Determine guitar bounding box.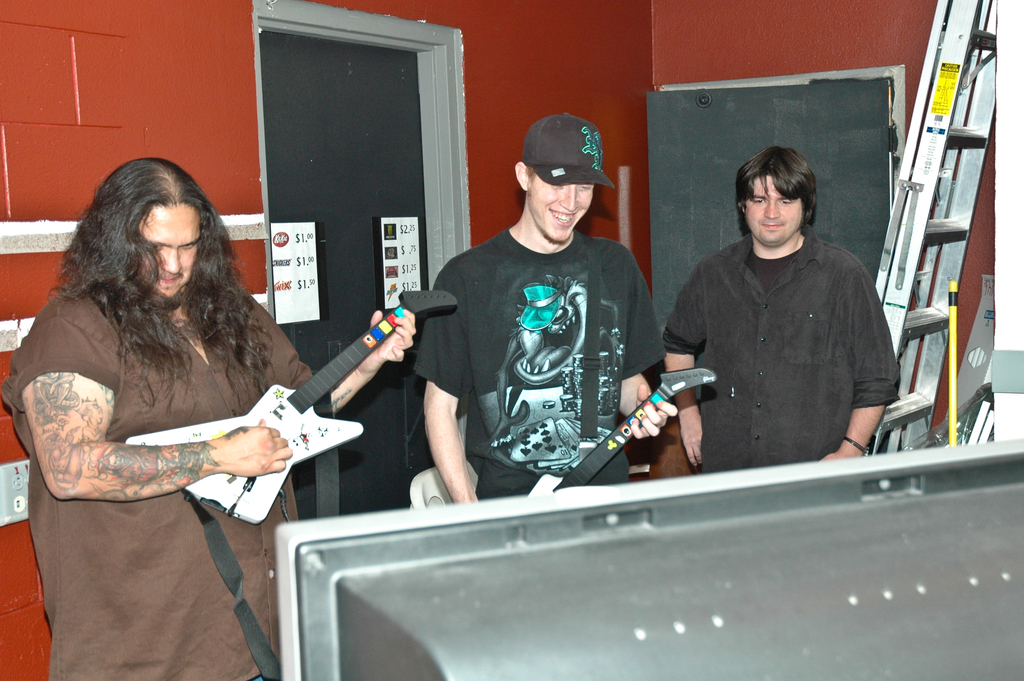
Determined: [413, 361, 731, 504].
